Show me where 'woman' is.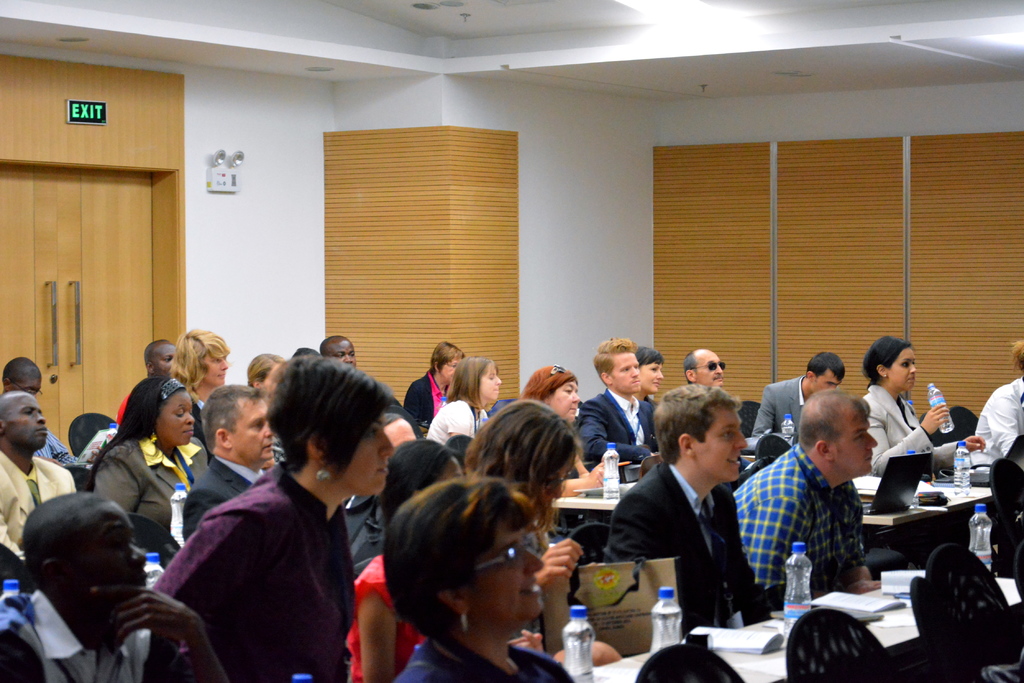
'woman' is at rect(348, 435, 550, 682).
